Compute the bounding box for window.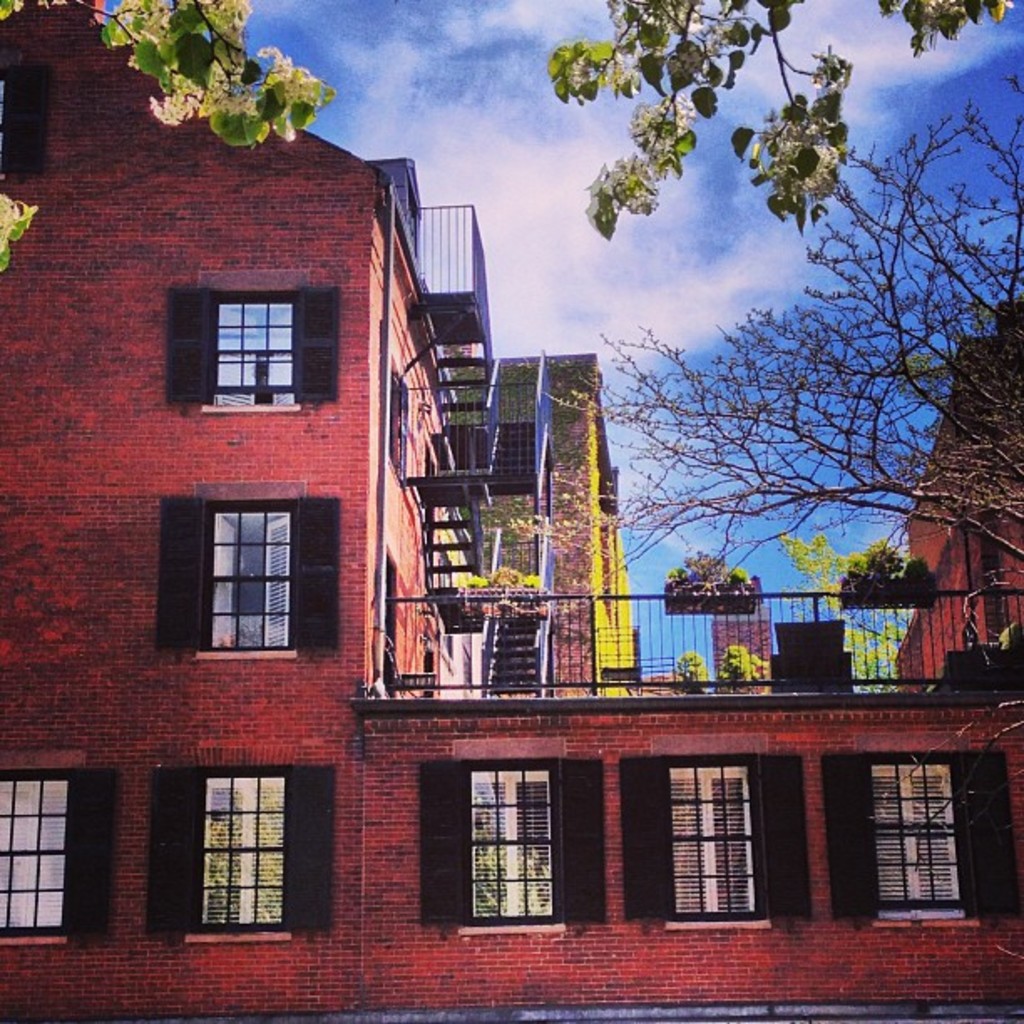
181/485/321/656.
